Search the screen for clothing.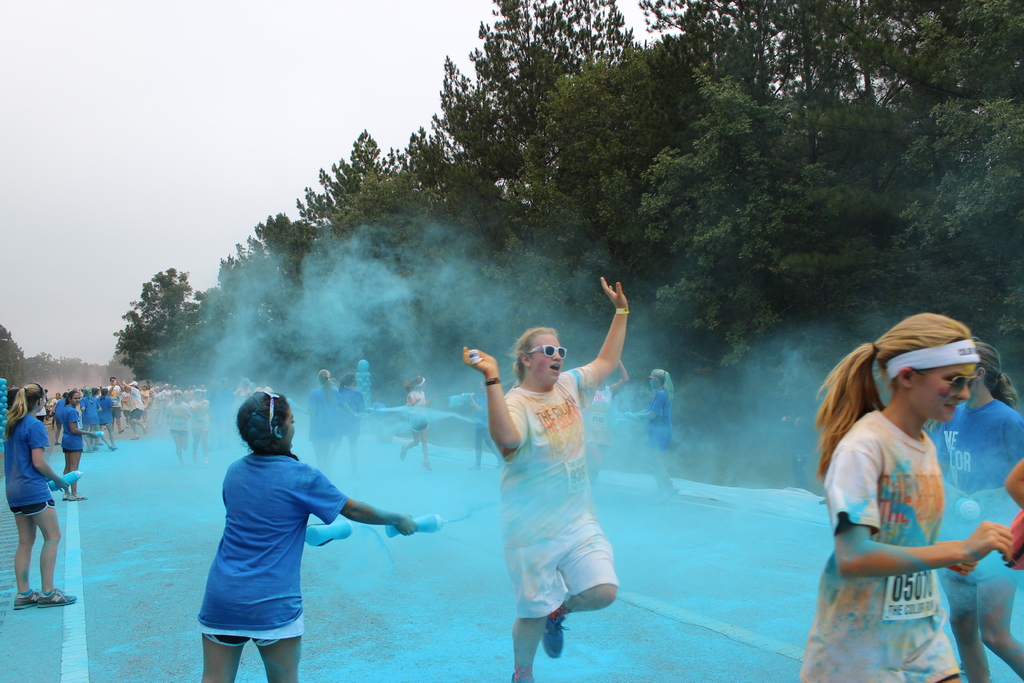
Found at BBox(200, 450, 347, 650).
